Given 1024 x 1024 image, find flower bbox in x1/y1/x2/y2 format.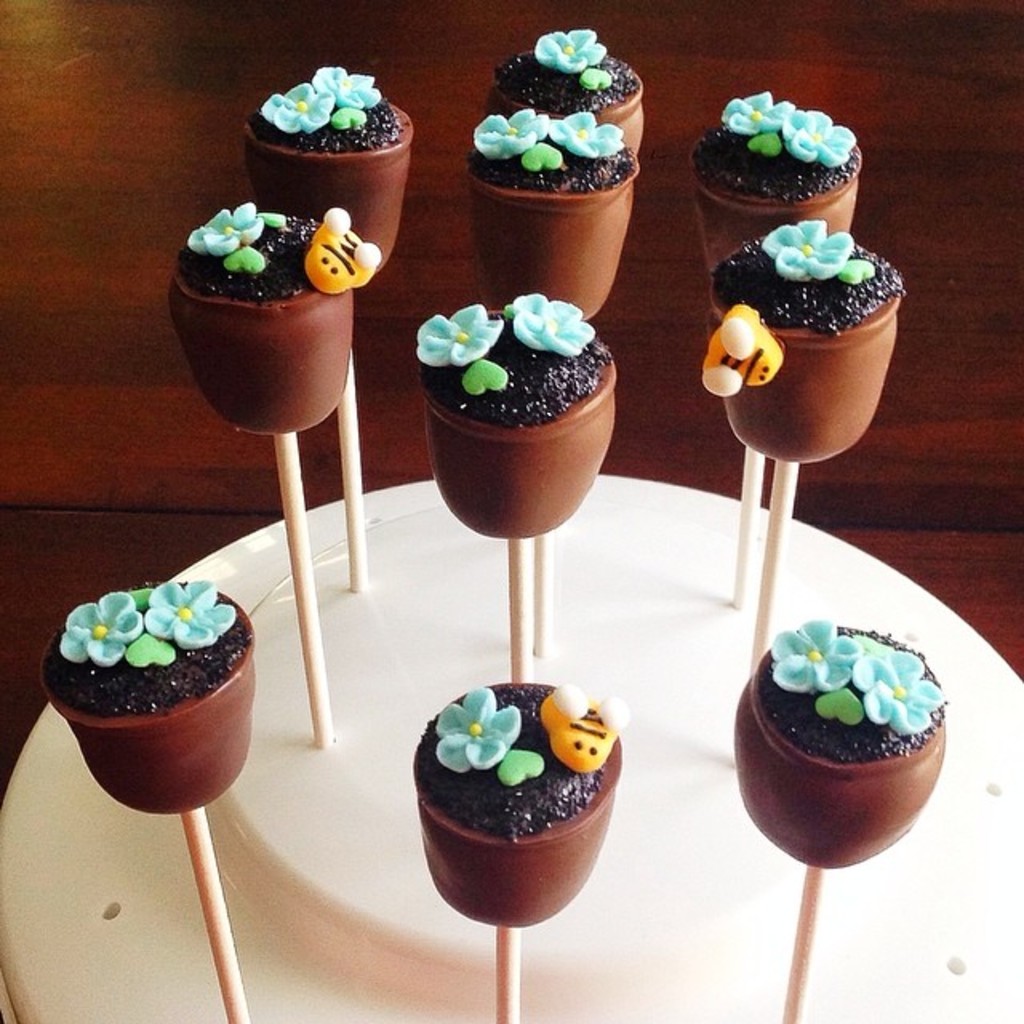
787/107/851/154.
